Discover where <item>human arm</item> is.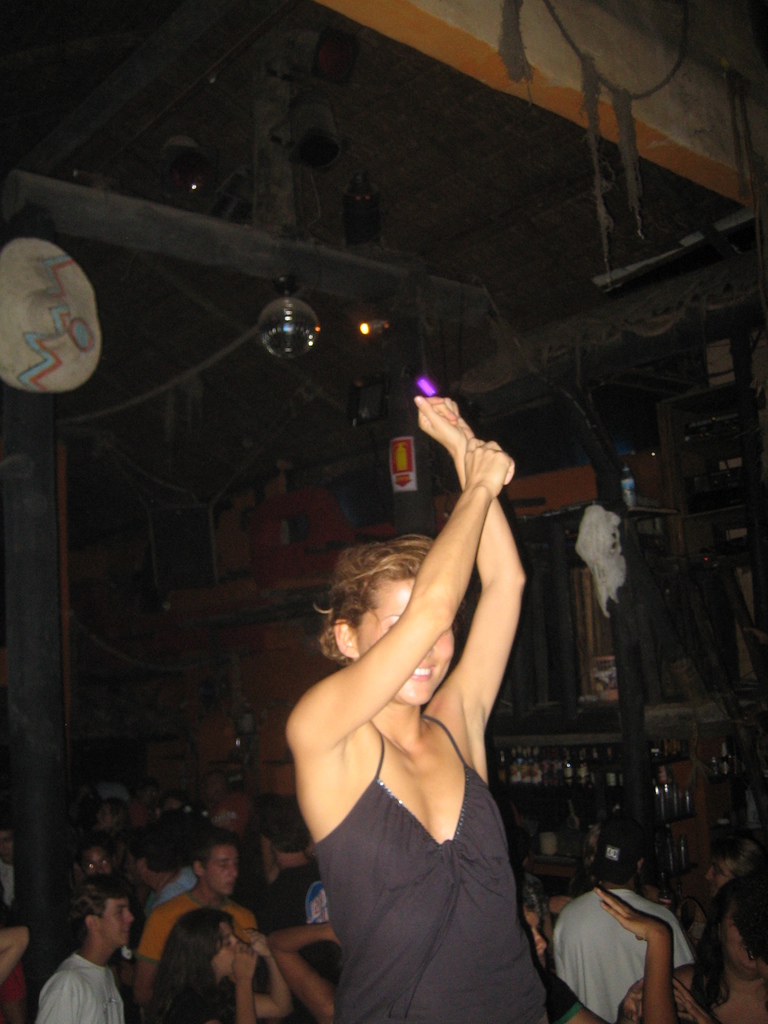
Discovered at l=218, t=937, r=260, b=1023.
